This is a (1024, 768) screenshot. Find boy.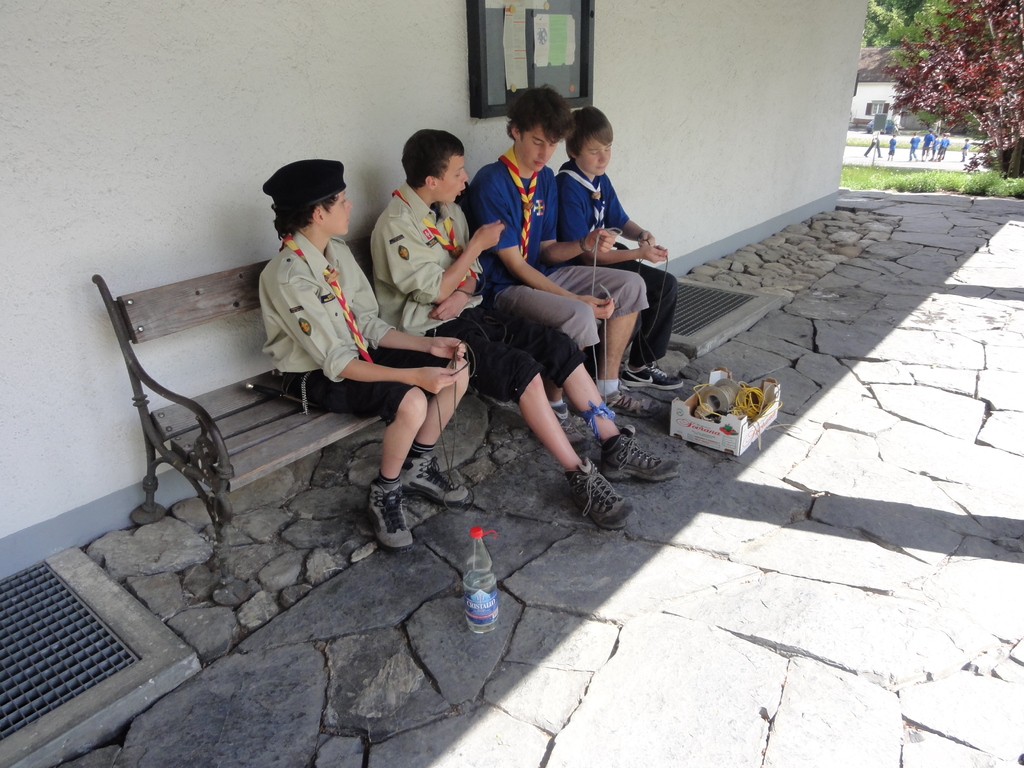
Bounding box: region(910, 131, 920, 160).
